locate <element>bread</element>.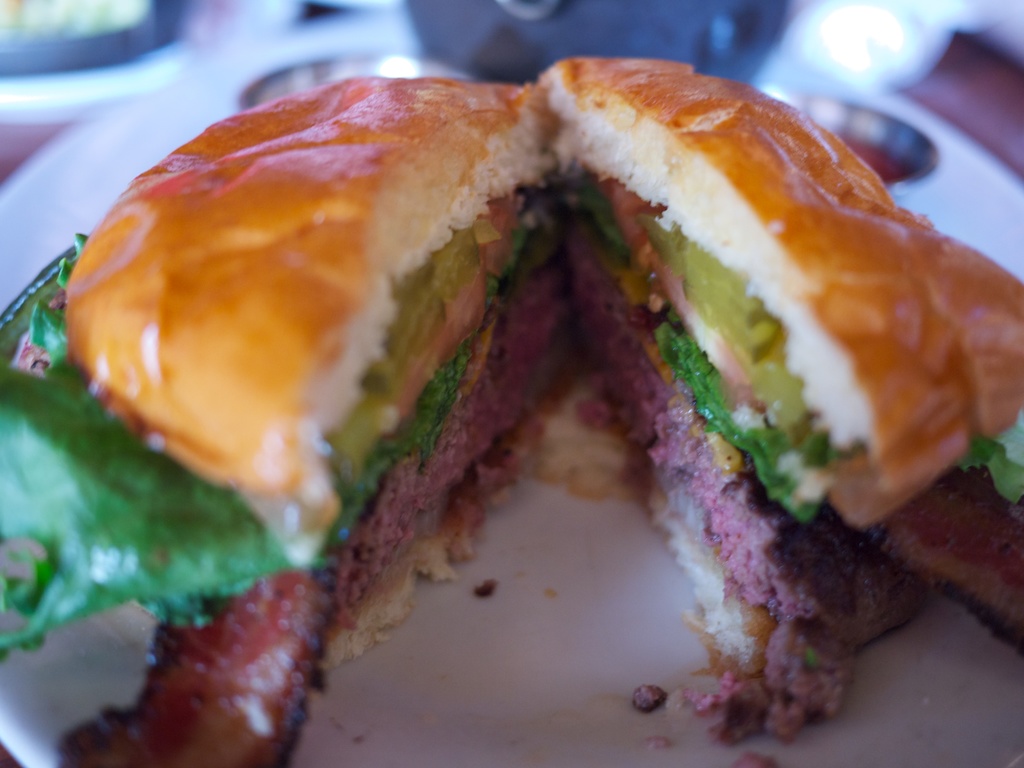
Bounding box: region(532, 54, 1023, 486).
